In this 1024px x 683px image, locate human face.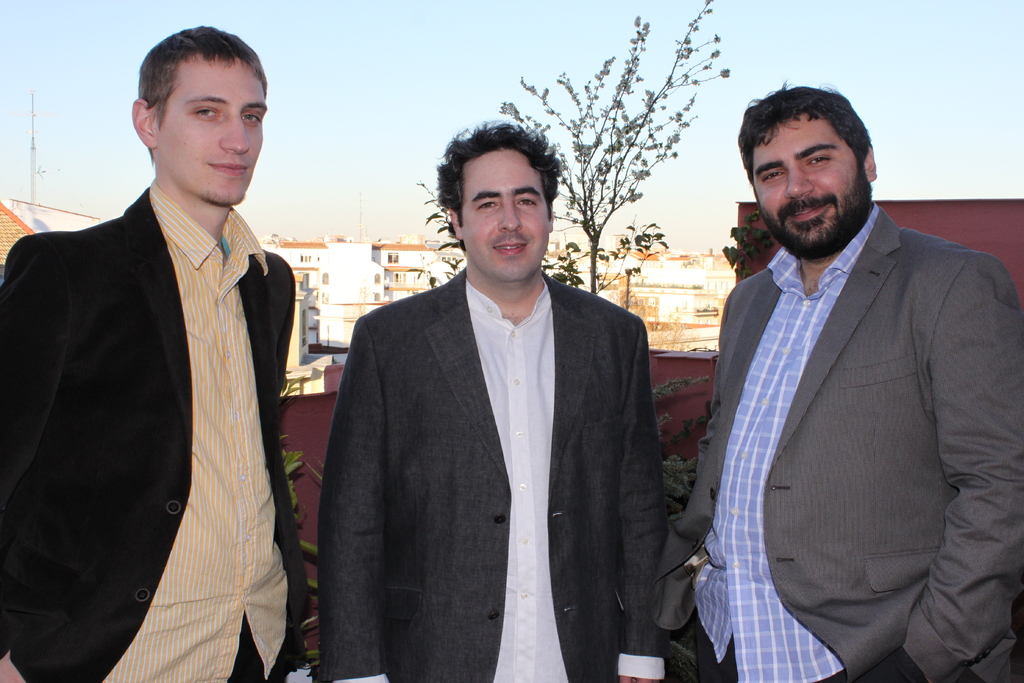
Bounding box: {"x1": 750, "y1": 114, "x2": 870, "y2": 251}.
